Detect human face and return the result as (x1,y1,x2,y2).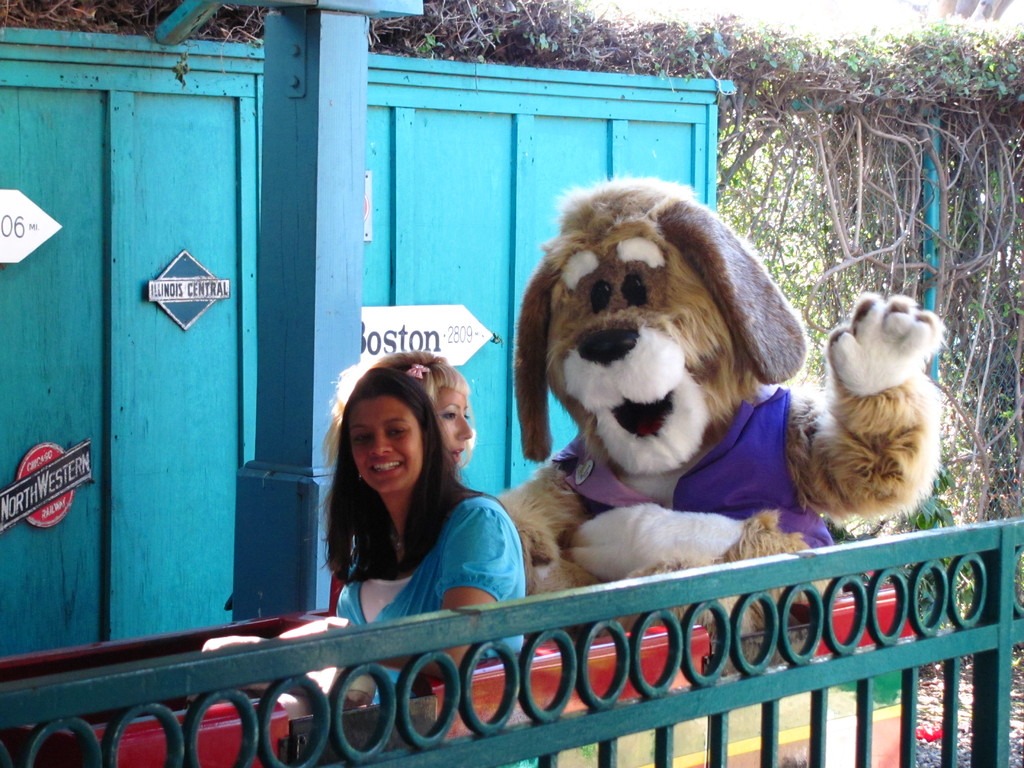
(430,385,473,471).
